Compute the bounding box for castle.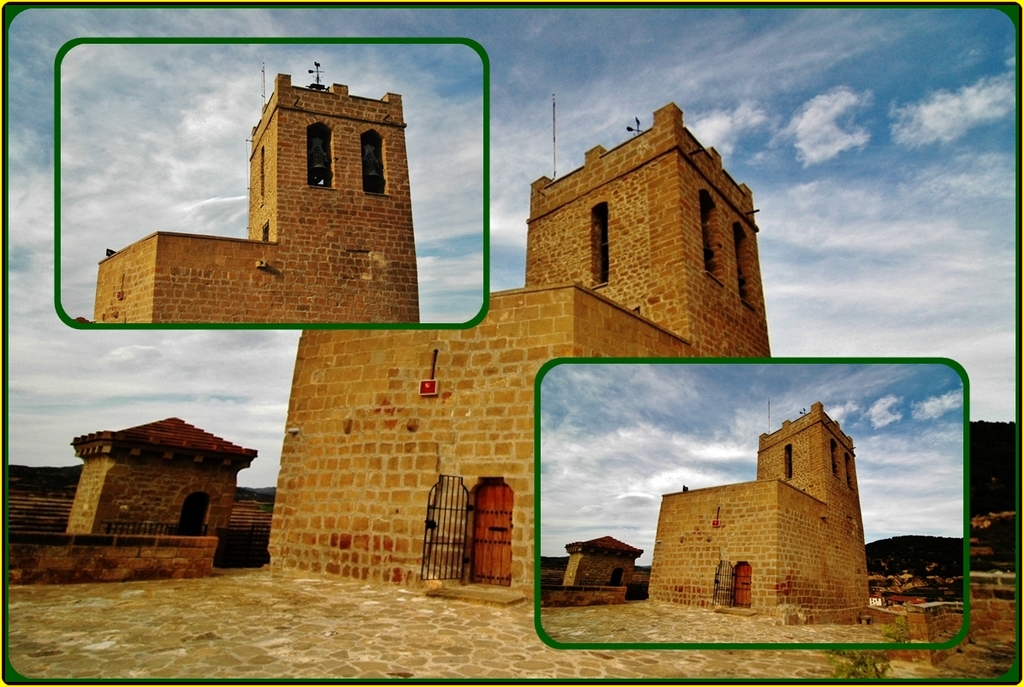
643 396 874 634.
